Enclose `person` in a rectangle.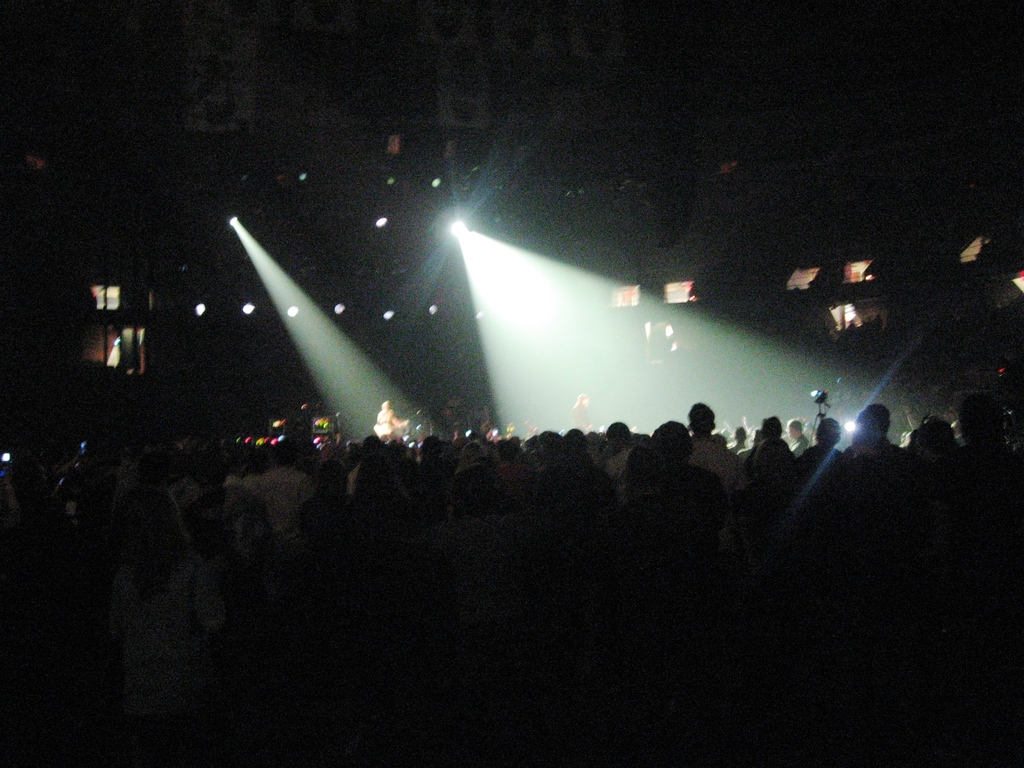
686, 404, 743, 494.
